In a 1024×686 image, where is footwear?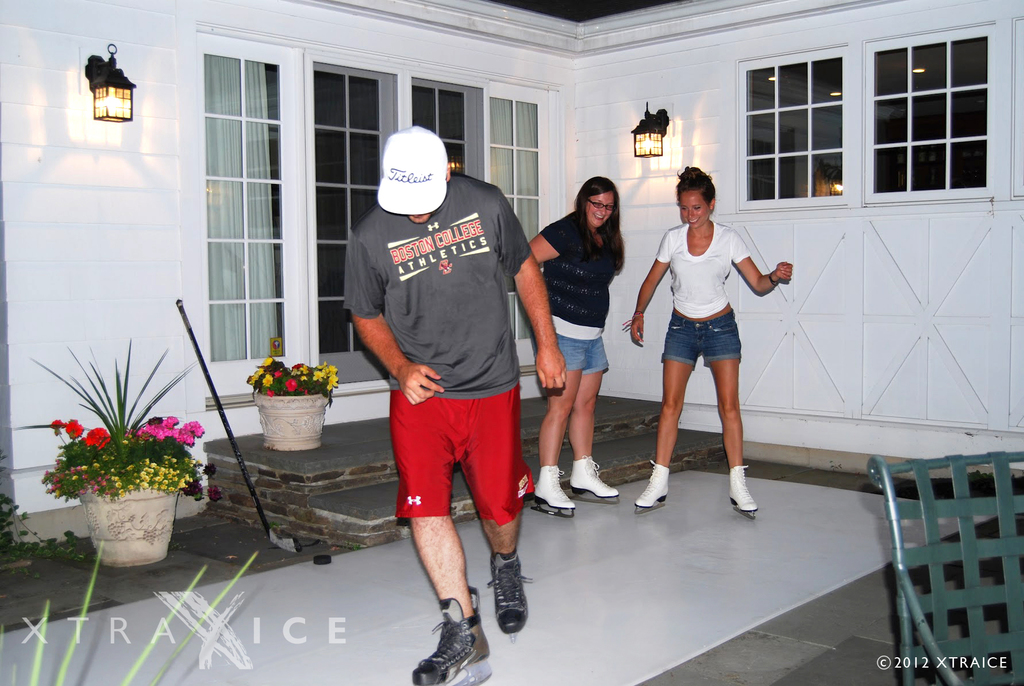
Rect(486, 545, 535, 639).
